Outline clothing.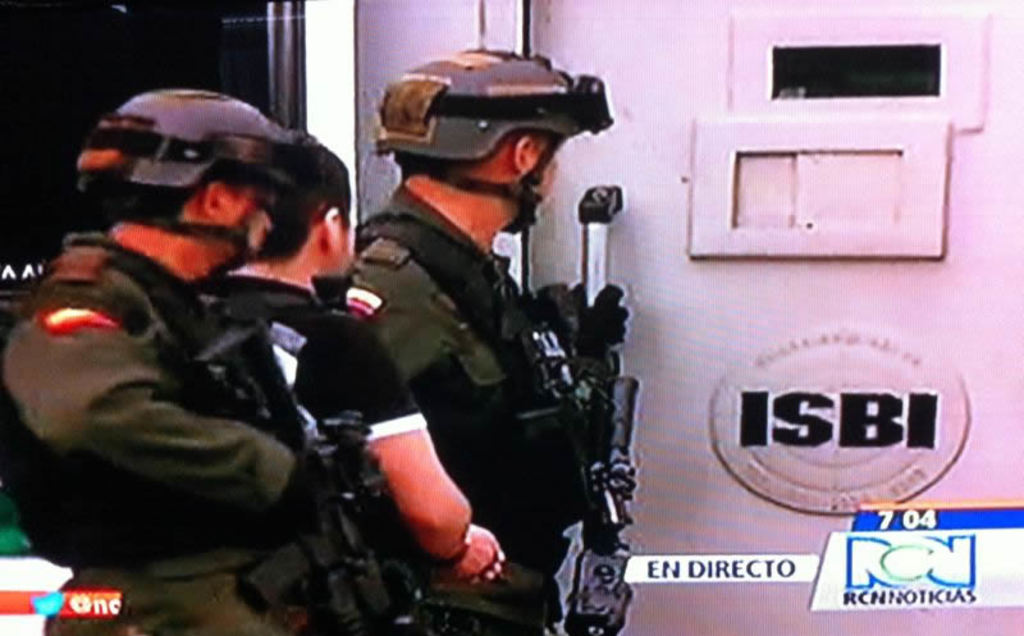
Outline: Rect(195, 275, 428, 448).
